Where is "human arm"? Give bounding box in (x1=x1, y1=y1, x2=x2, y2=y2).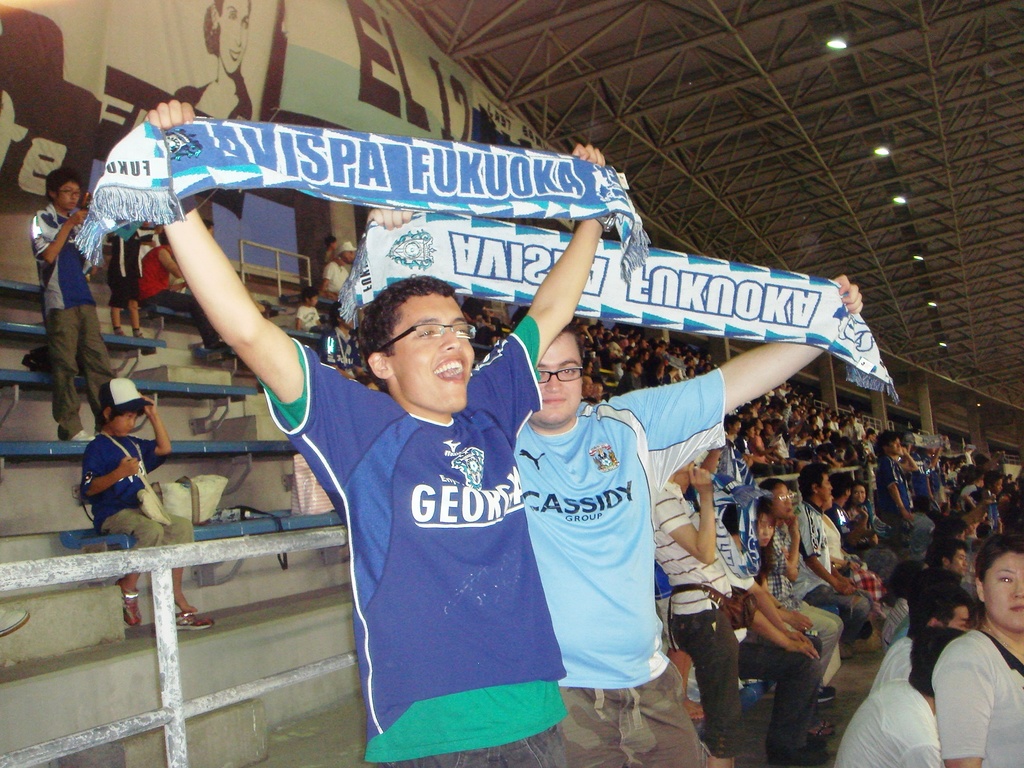
(x1=925, y1=639, x2=997, y2=767).
